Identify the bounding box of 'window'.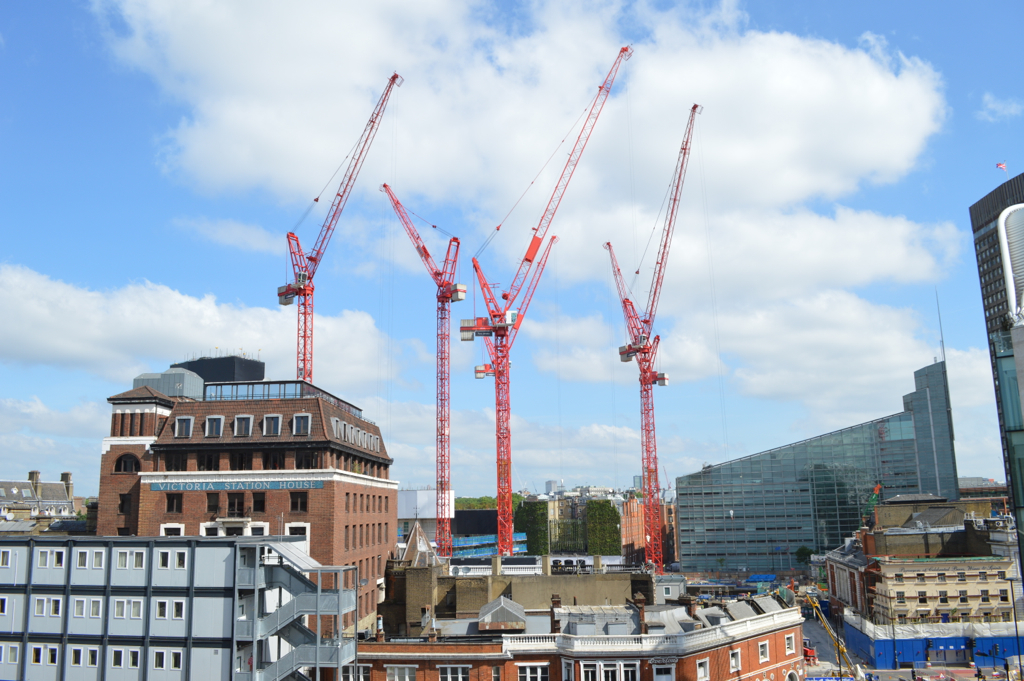
bbox=[0, 550, 11, 570].
